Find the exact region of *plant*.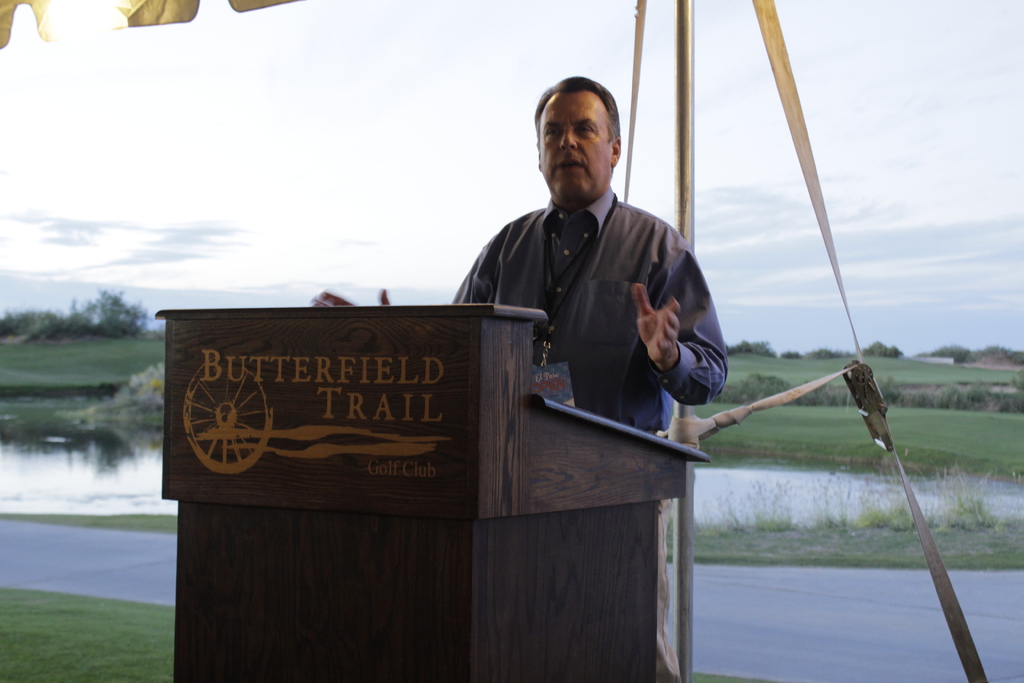
Exact region: {"x1": 0, "y1": 577, "x2": 188, "y2": 682}.
